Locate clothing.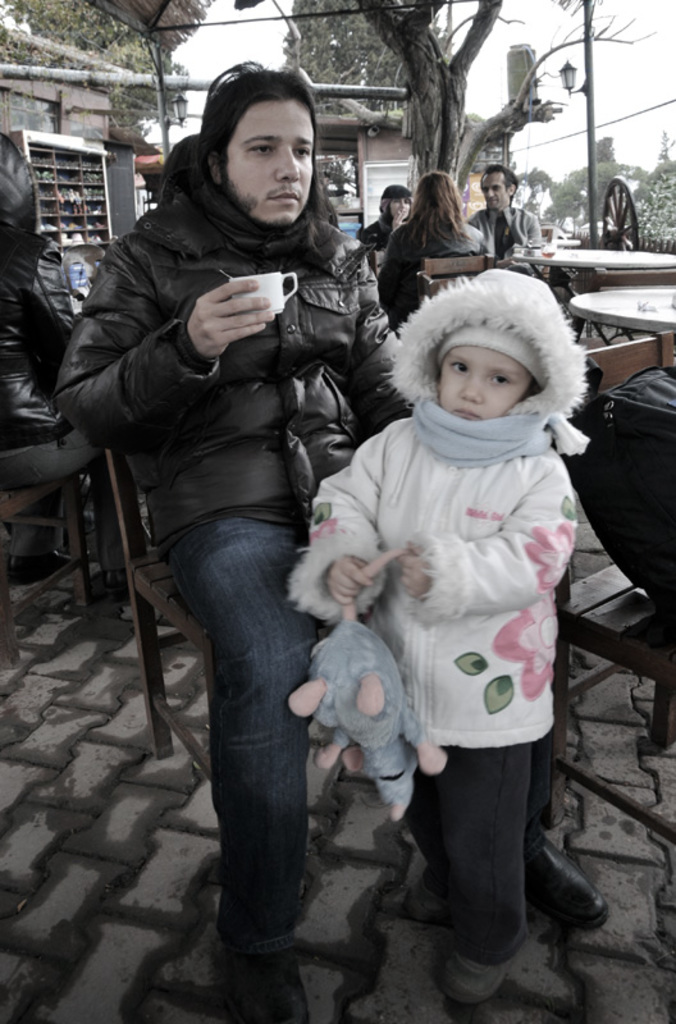
Bounding box: [x1=371, y1=218, x2=498, y2=332].
